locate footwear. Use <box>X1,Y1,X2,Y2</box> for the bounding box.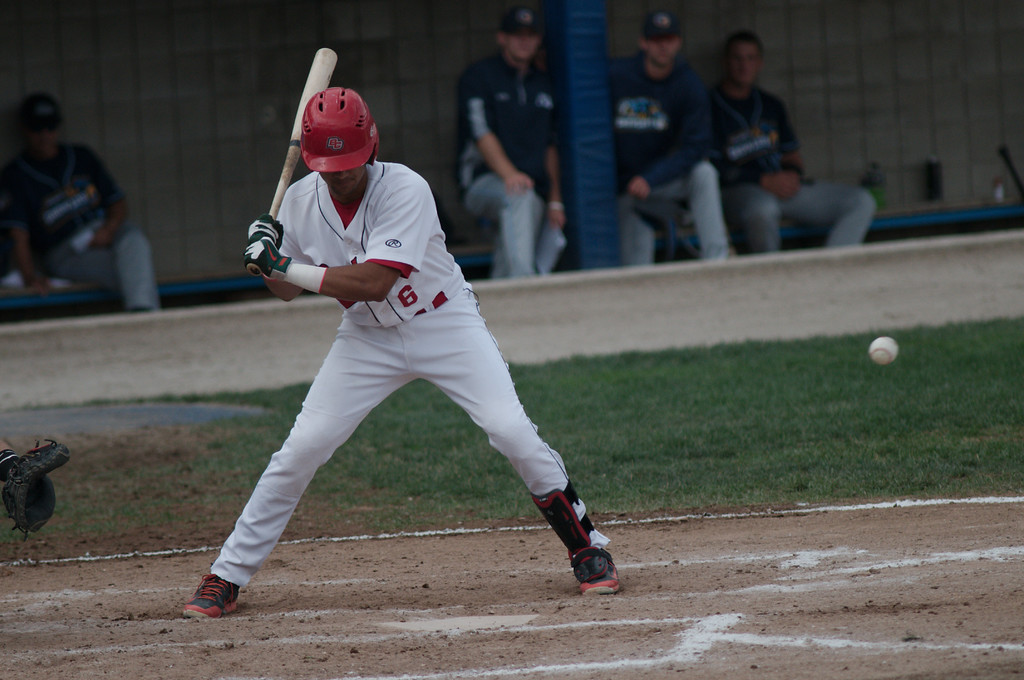
<box>184,571,237,617</box>.
